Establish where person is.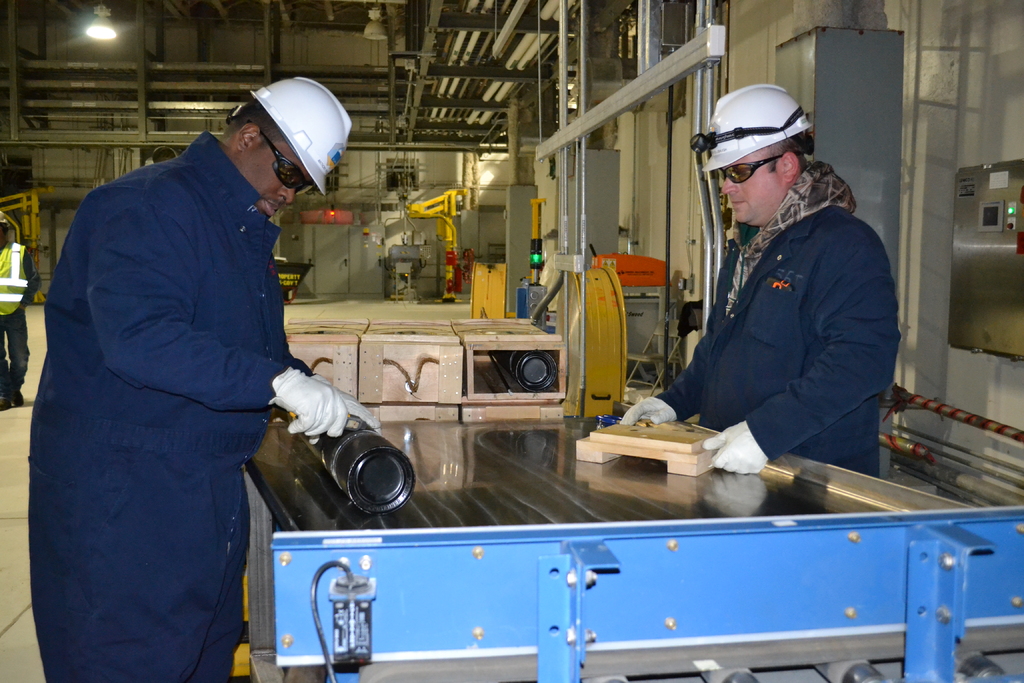
Established at l=0, t=215, r=42, b=411.
